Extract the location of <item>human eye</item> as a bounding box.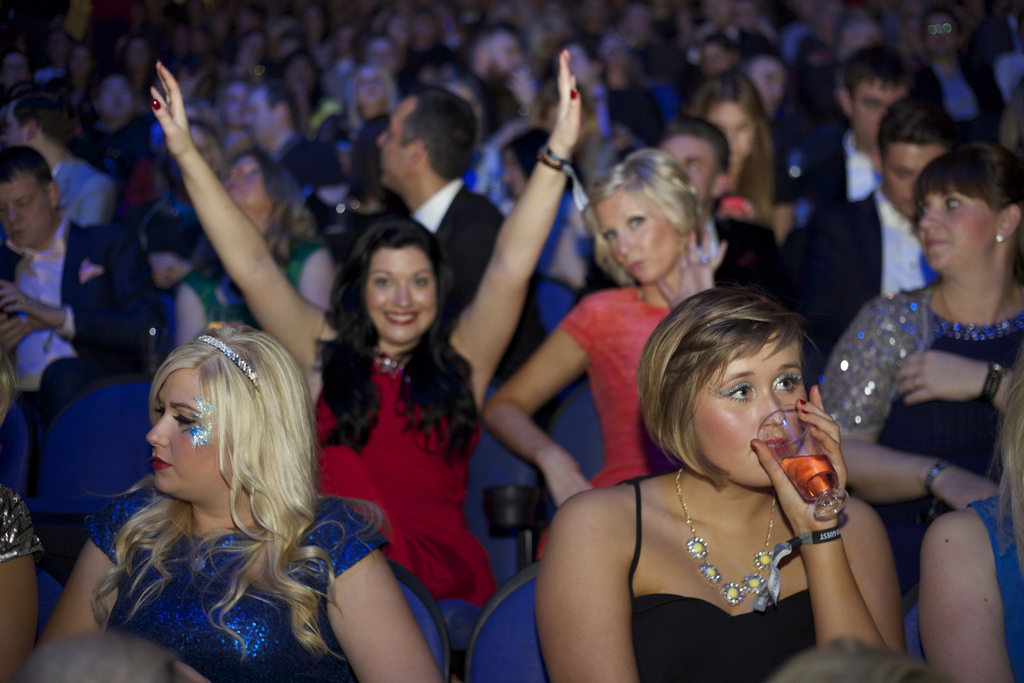
17,196,33,208.
